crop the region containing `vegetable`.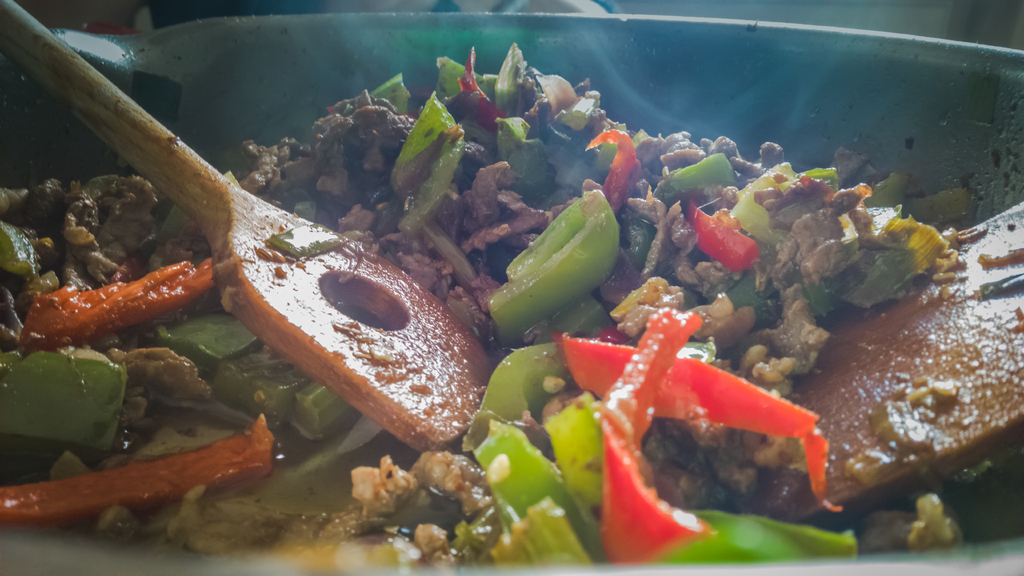
Crop region: (498,179,632,331).
